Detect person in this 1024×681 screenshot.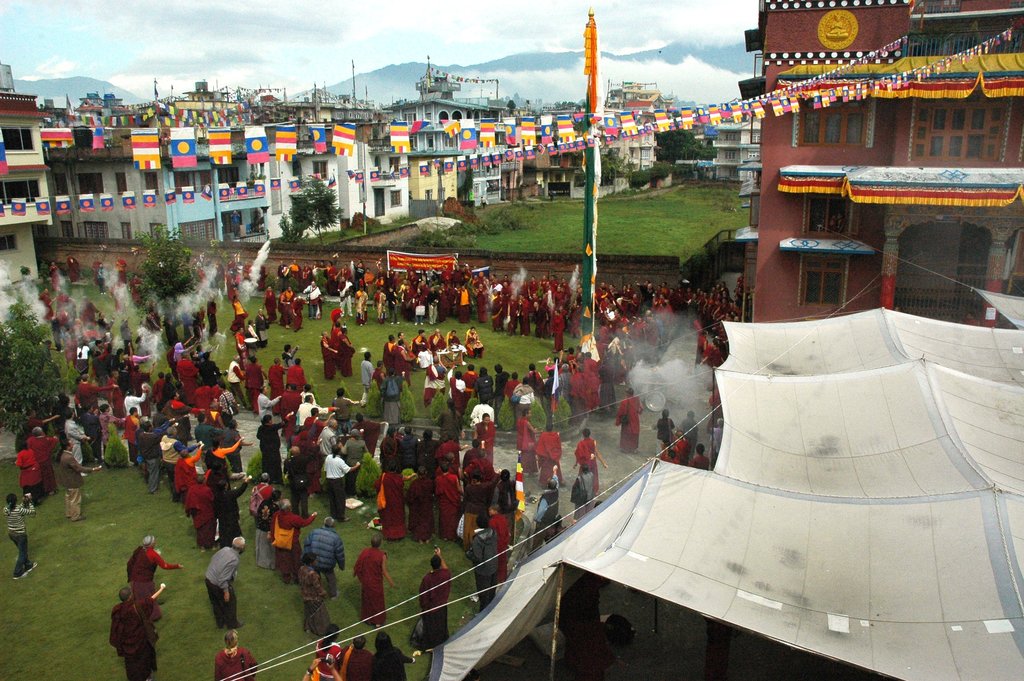
Detection: (left=330, top=448, right=354, bottom=523).
